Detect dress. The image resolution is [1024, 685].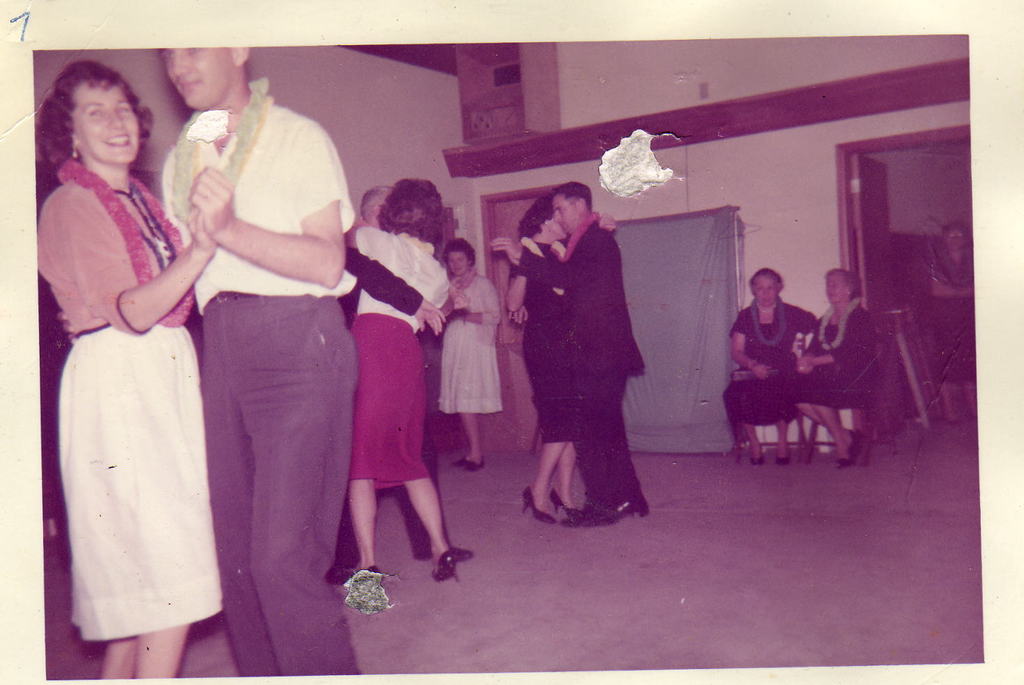
(788,305,871,404).
